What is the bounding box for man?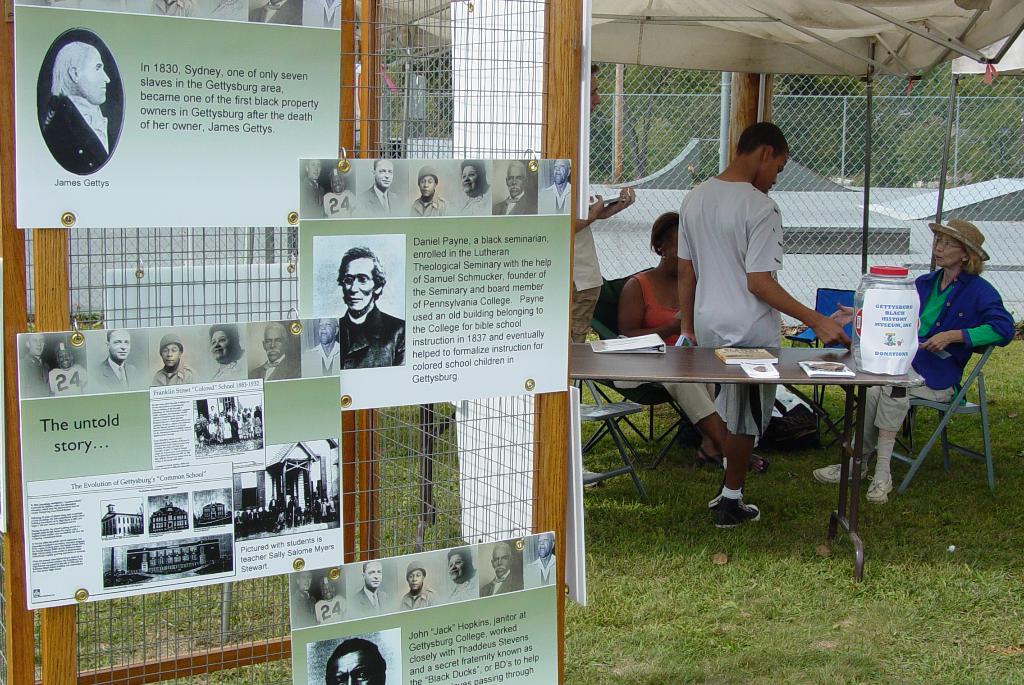
[left=90, top=330, right=143, bottom=396].
